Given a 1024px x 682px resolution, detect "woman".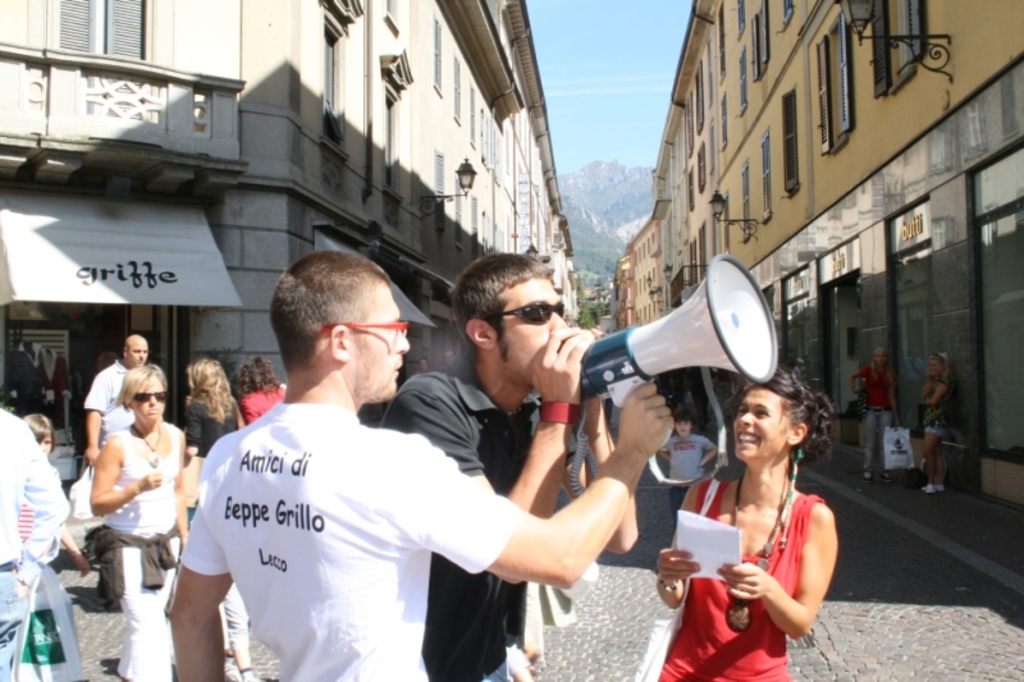
{"left": 239, "top": 353, "right": 291, "bottom": 425}.
